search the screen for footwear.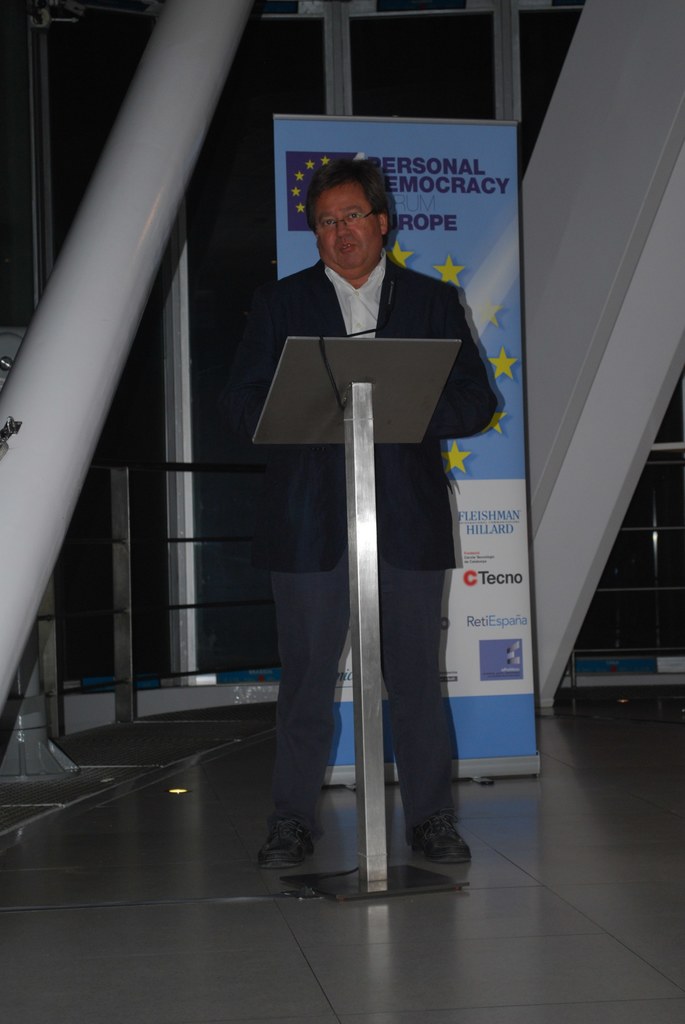
Found at (x1=256, y1=812, x2=332, y2=883).
